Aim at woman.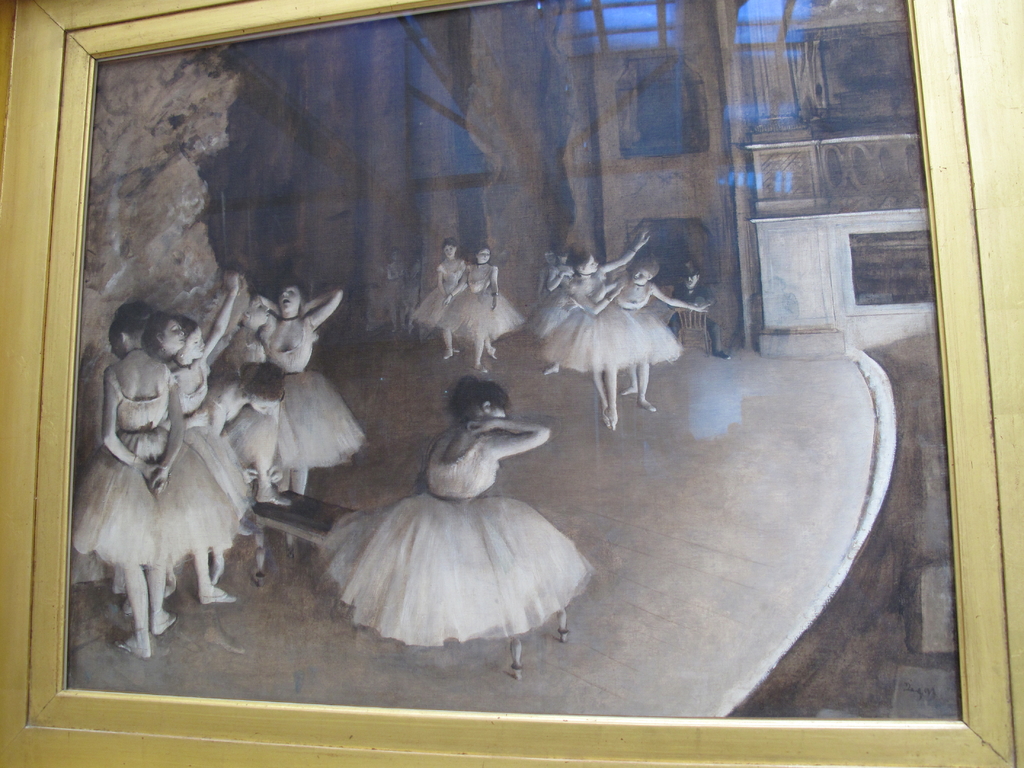
Aimed at Rect(435, 243, 530, 364).
